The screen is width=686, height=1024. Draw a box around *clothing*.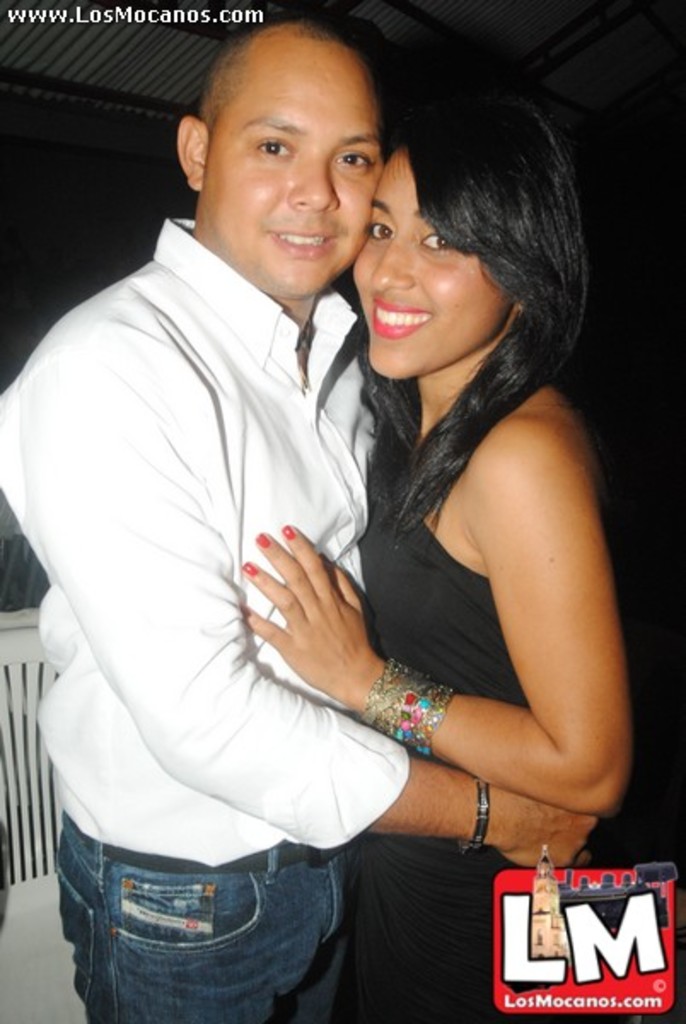
{"x1": 326, "y1": 428, "x2": 585, "y2": 1012}.
